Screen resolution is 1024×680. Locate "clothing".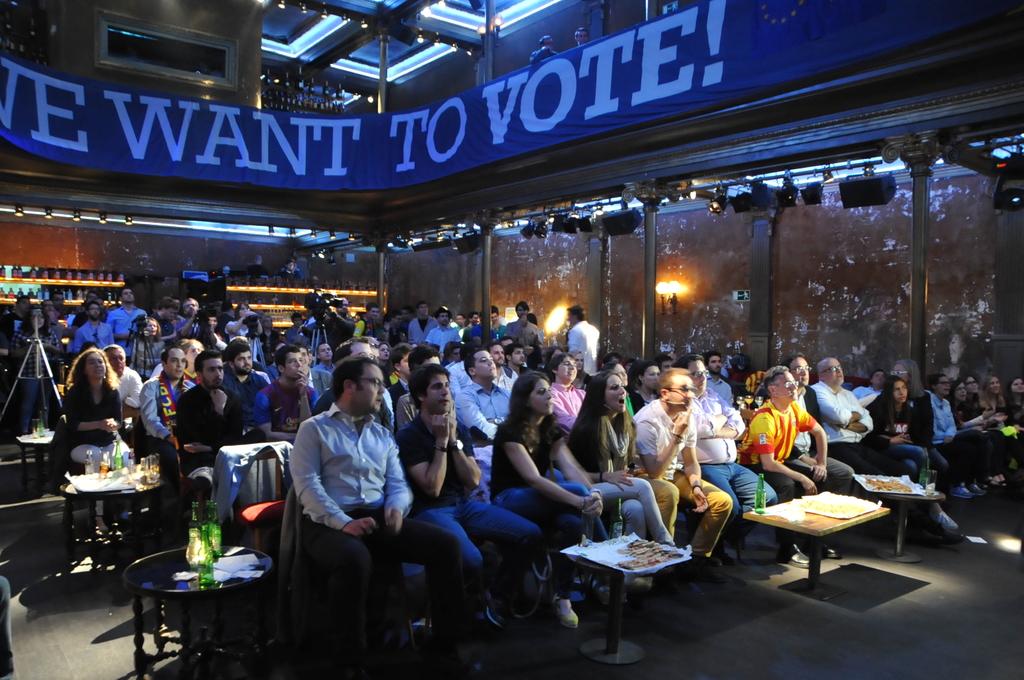
left=921, top=386, right=984, bottom=489.
